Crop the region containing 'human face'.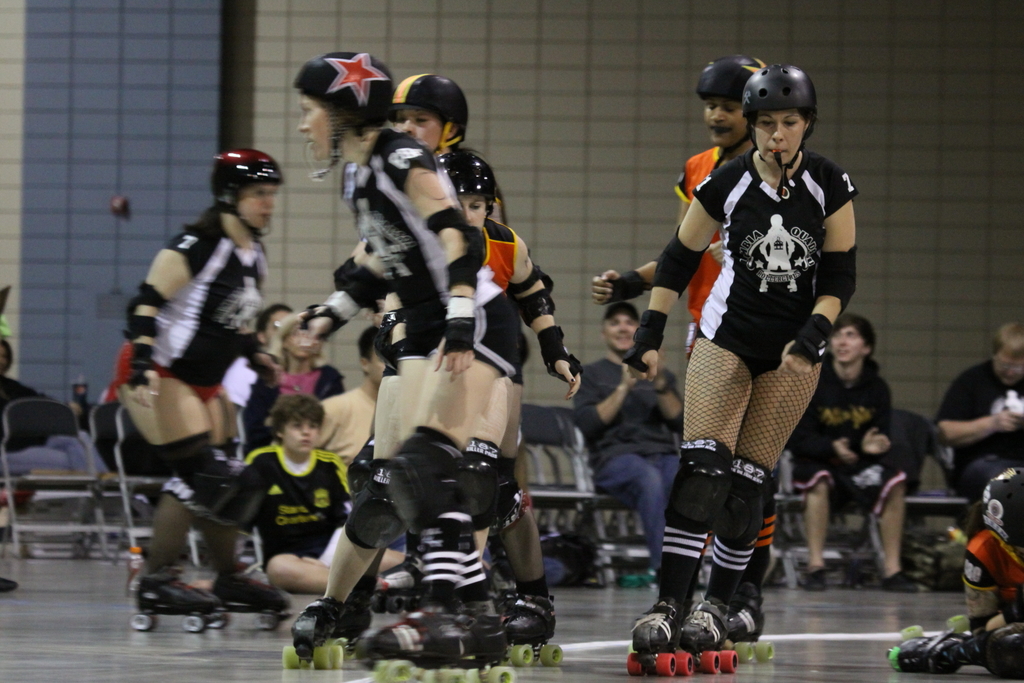
Crop region: 754,110,804,163.
